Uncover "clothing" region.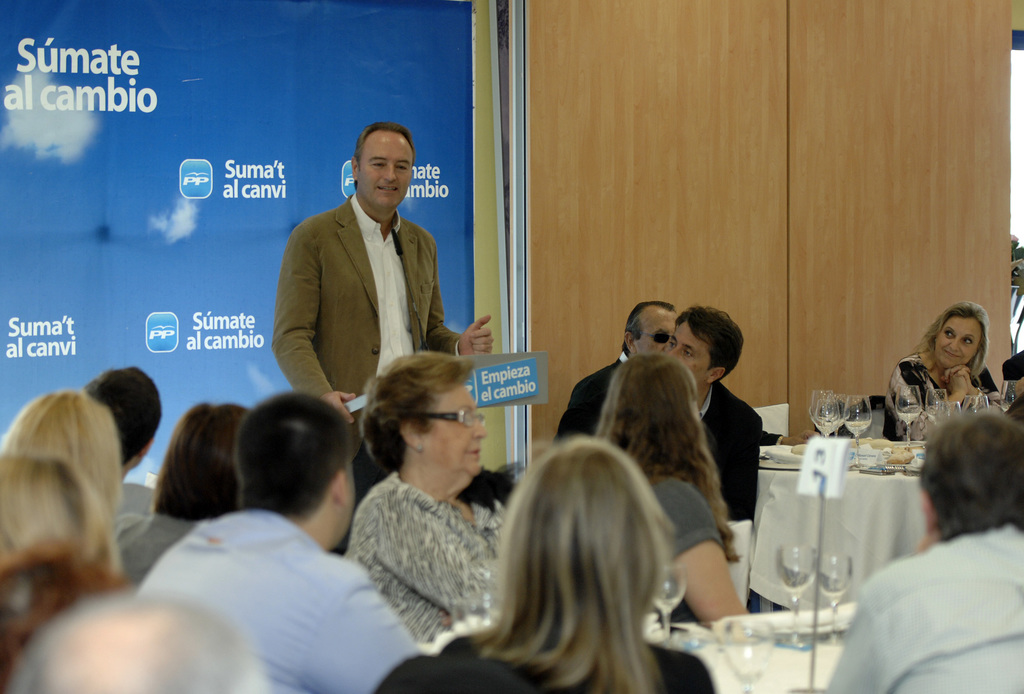
Uncovered: x1=696, y1=374, x2=761, y2=524.
